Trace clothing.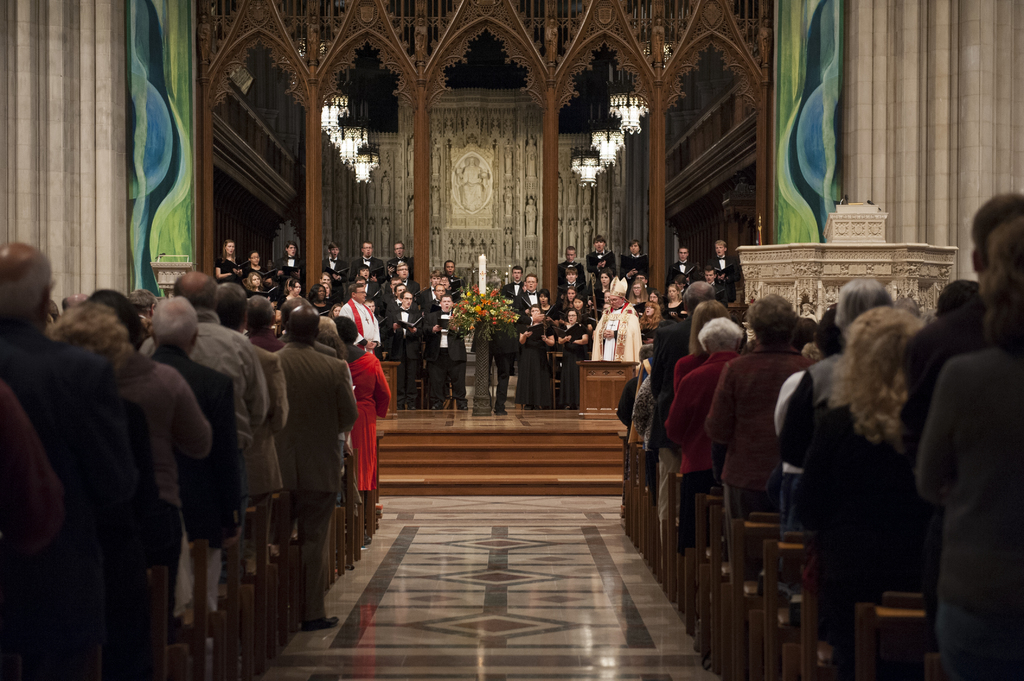
Traced to box=[319, 251, 345, 286].
